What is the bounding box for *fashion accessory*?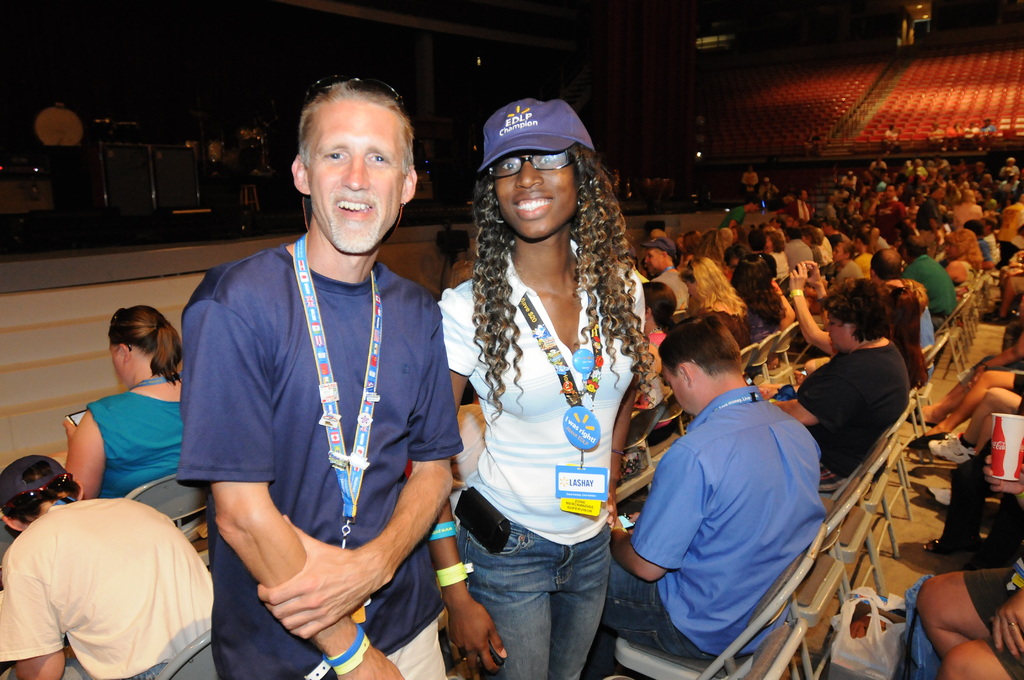
(923, 537, 982, 560).
